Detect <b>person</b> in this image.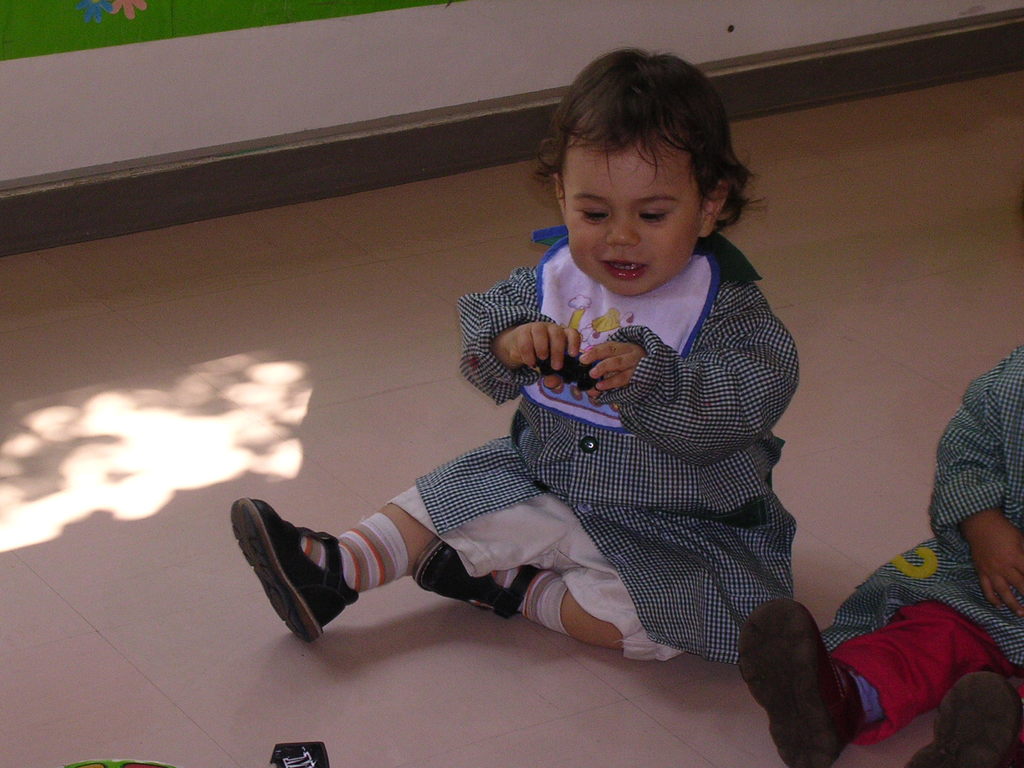
Detection: (x1=733, y1=340, x2=1023, y2=767).
